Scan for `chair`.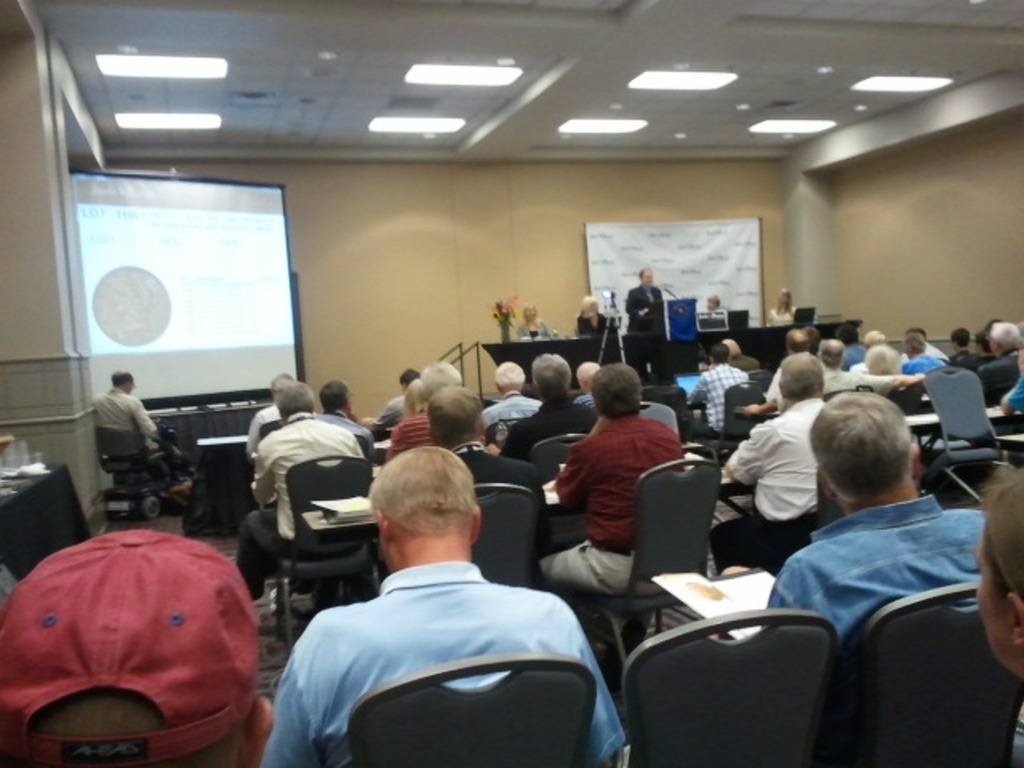
Scan result: <box>819,389,861,395</box>.
